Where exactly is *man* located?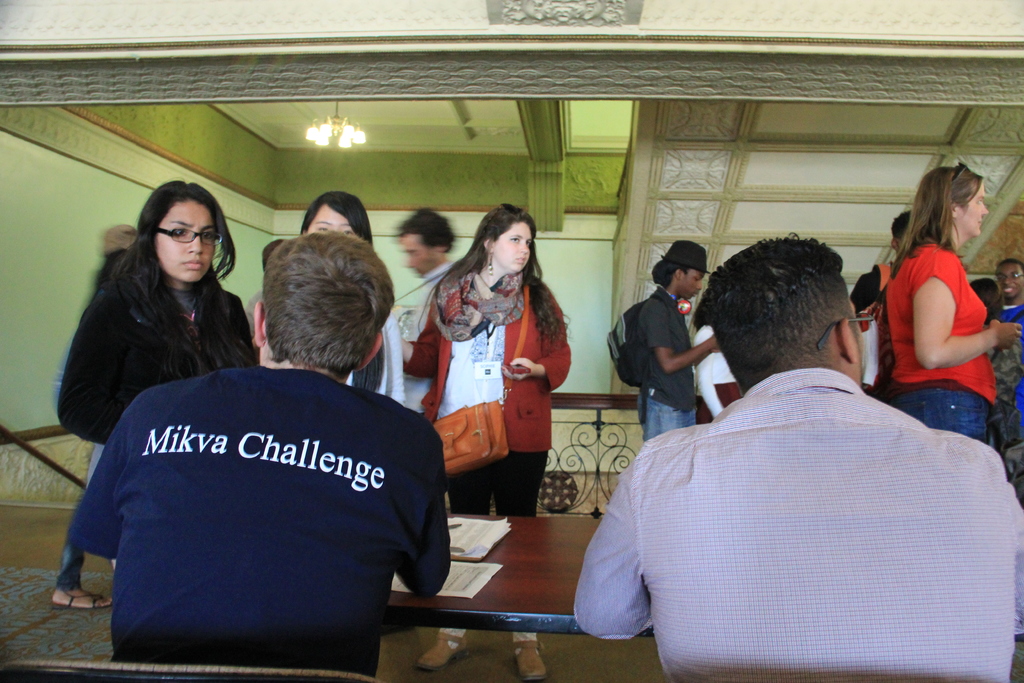
Its bounding box is Rect(580, 223, 1011, 664).
